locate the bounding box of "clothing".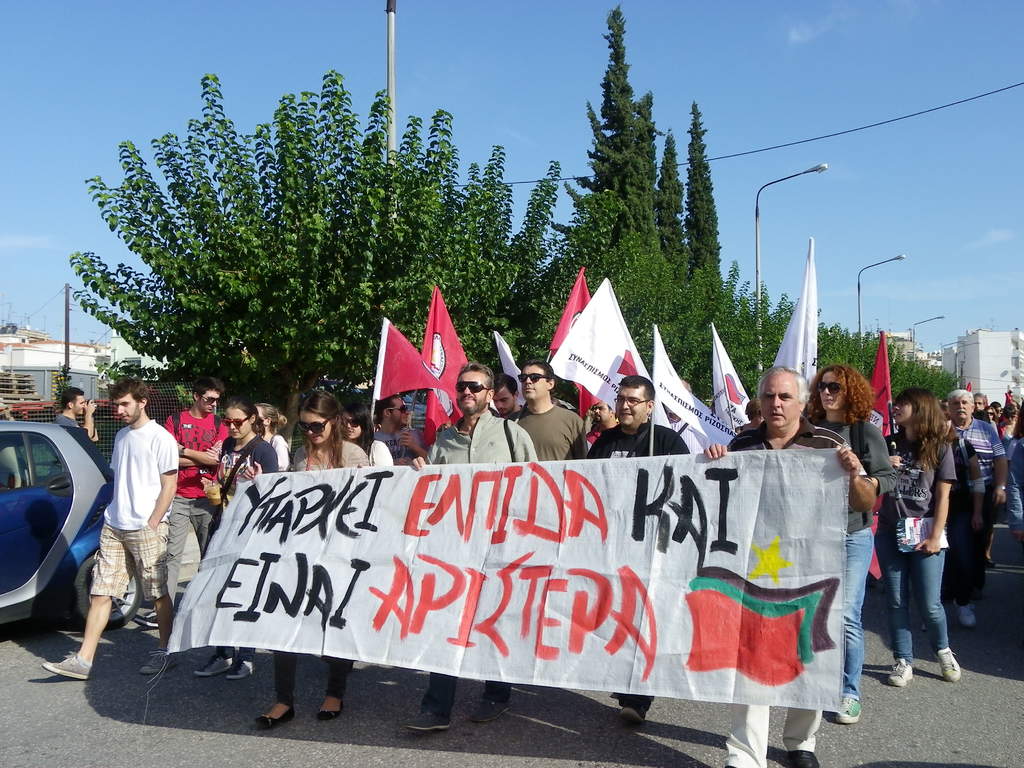
Bounding box: {"x1": 572, "y1": 426, "x2": 694, "y2": 721}.
